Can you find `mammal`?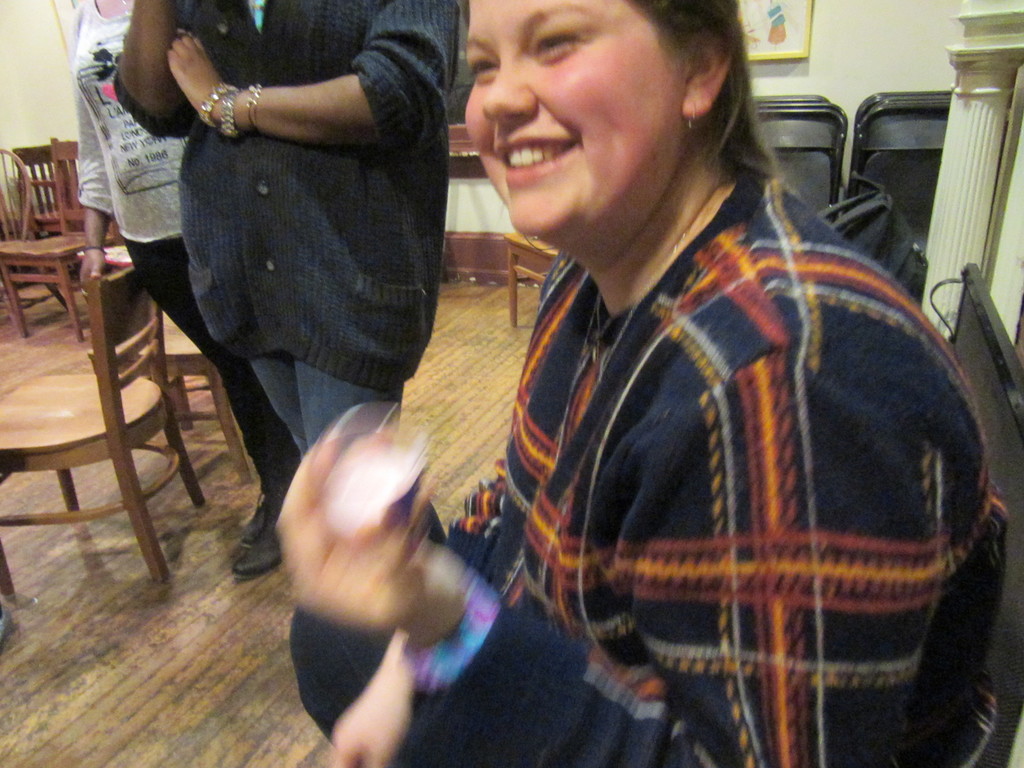
Yes, bounding box: (x1=304, y1=0, x2=1023, y2=767).
